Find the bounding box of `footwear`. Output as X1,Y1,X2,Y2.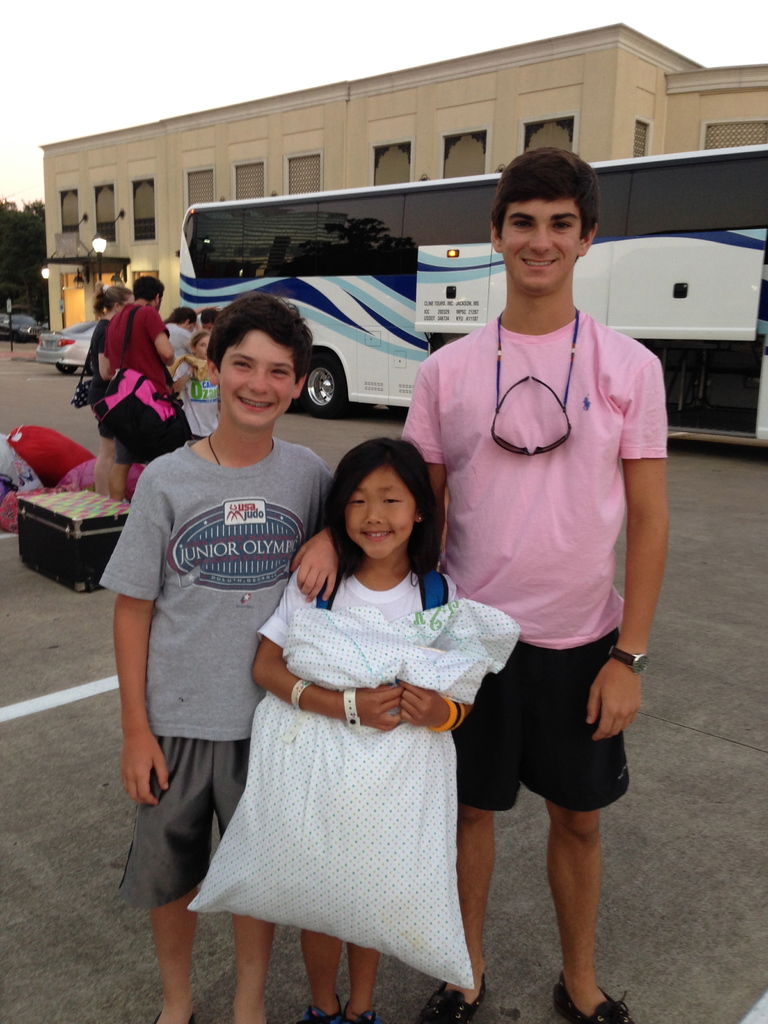
422,970,488,1023.
